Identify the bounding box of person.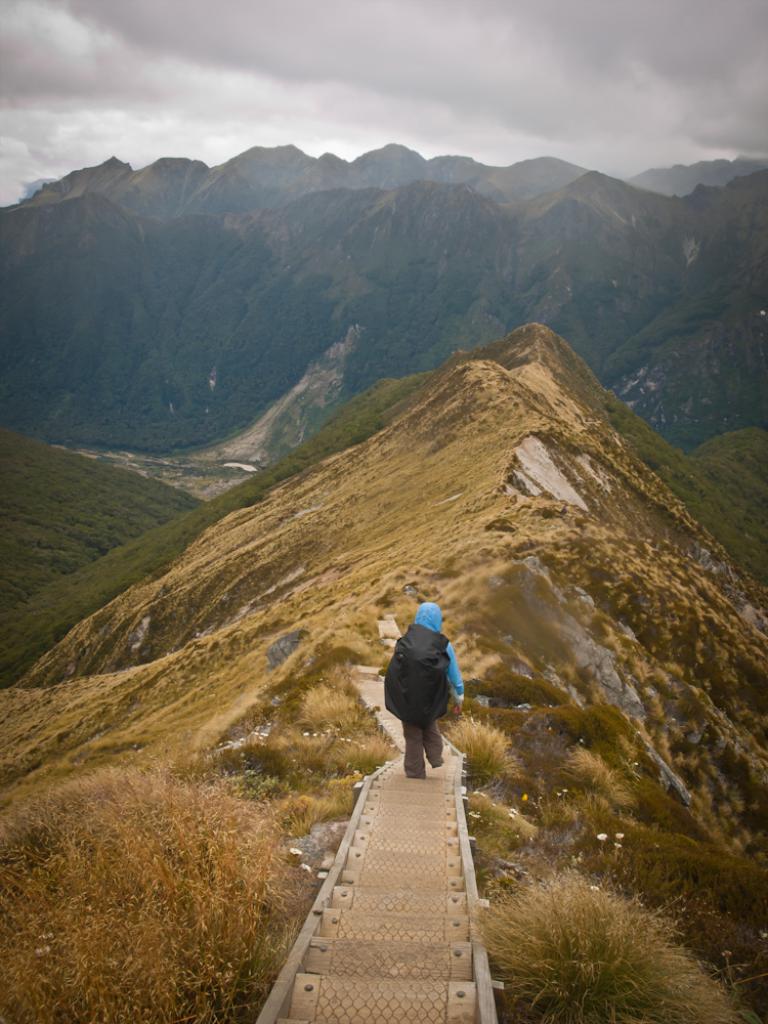
(left=386, top=586, right=471, bottom=788).
